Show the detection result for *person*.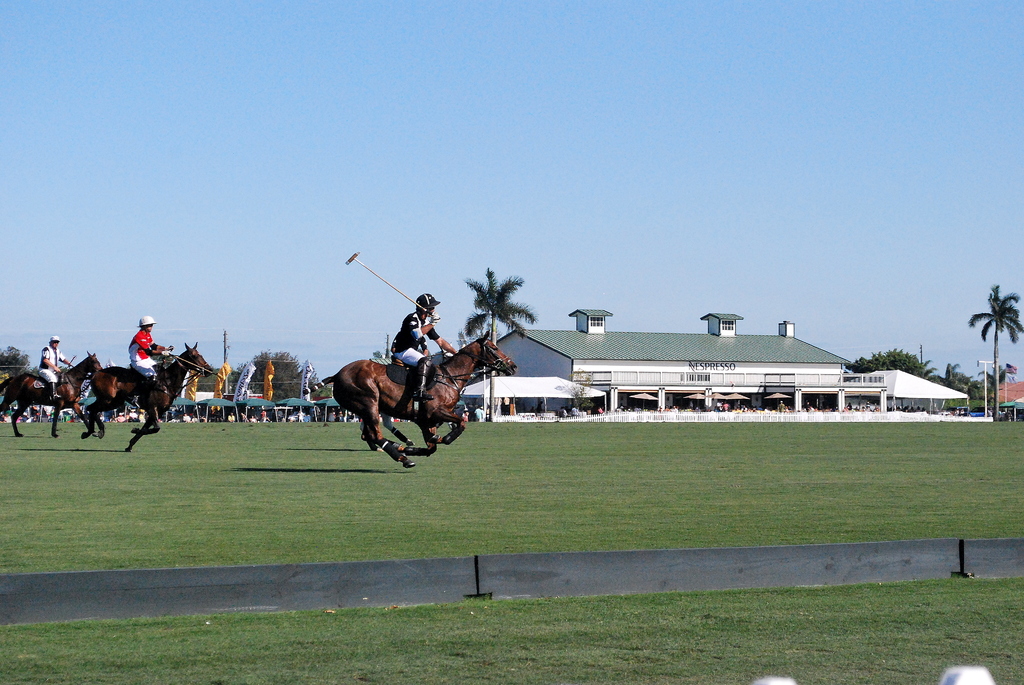
[x1=392, y1=286, x2=458, y2=400].
